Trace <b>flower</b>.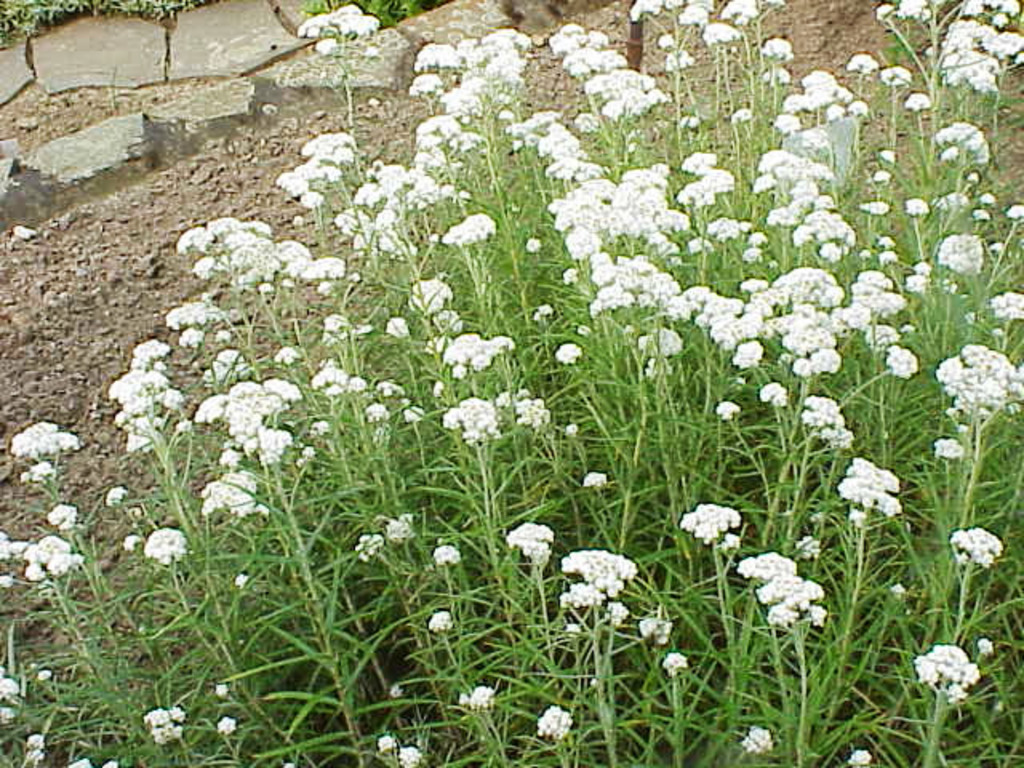
Traced to 162:296:234:350.
